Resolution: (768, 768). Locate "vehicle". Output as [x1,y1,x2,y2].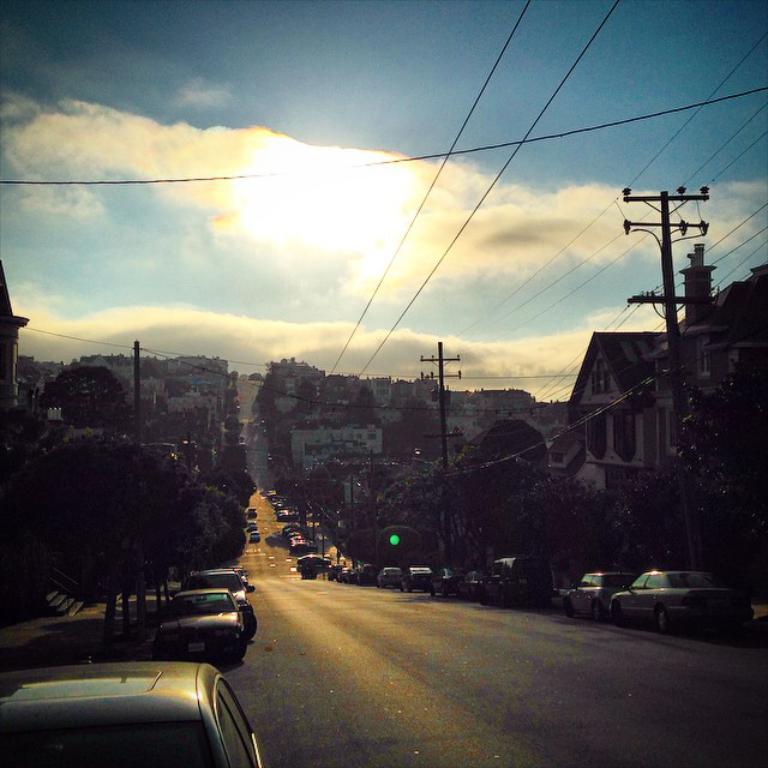
[346,571,358,587].
